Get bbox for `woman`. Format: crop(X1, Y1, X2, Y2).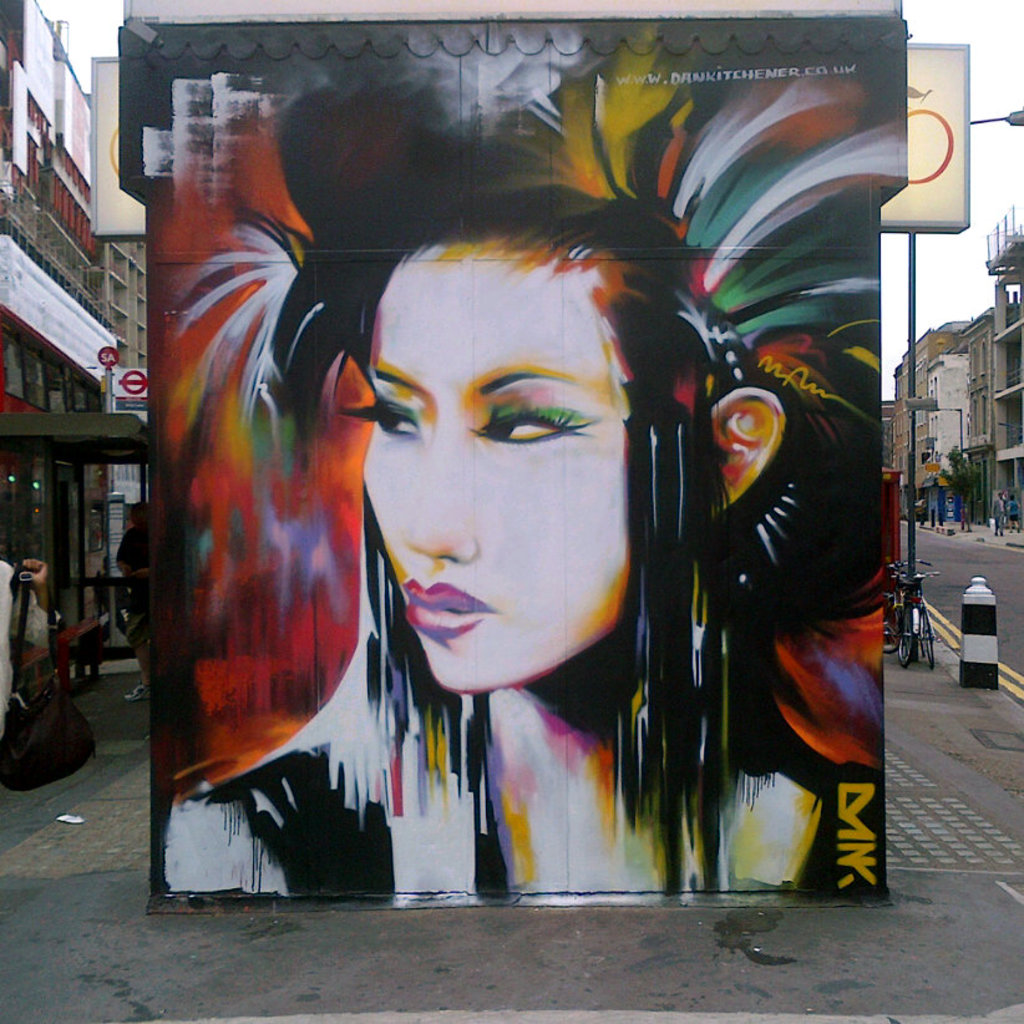
crop(1009, 496, 1022, 536).
